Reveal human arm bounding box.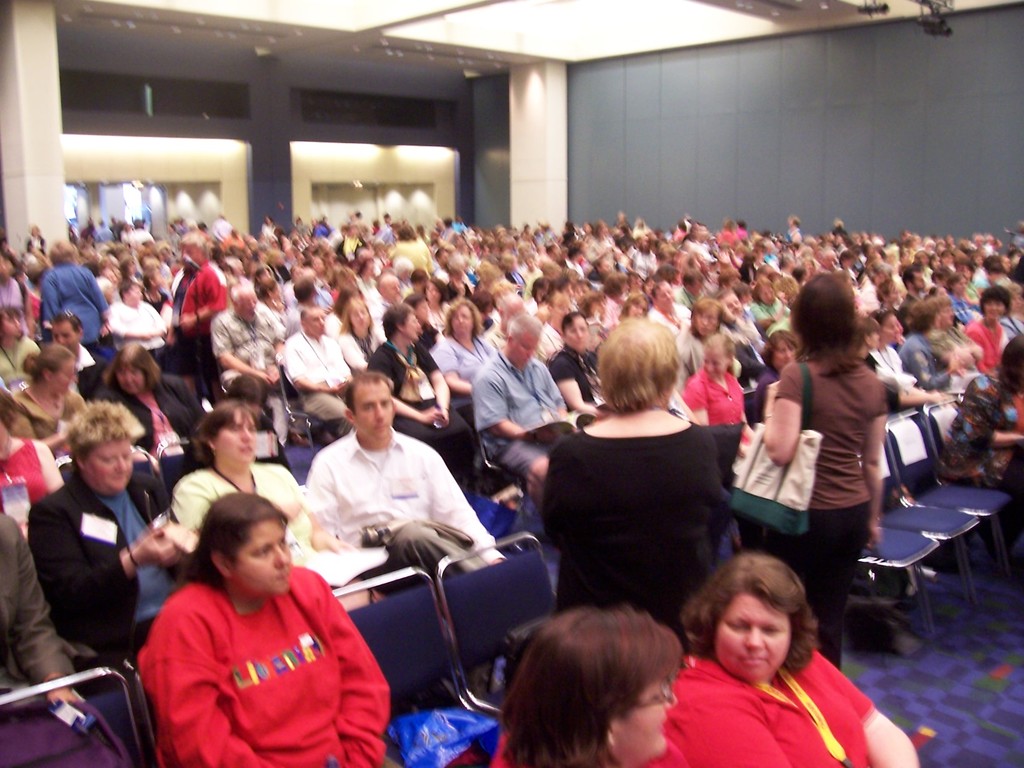
Revealed: <bbox>32, 532, 173, 584</bbox>.
